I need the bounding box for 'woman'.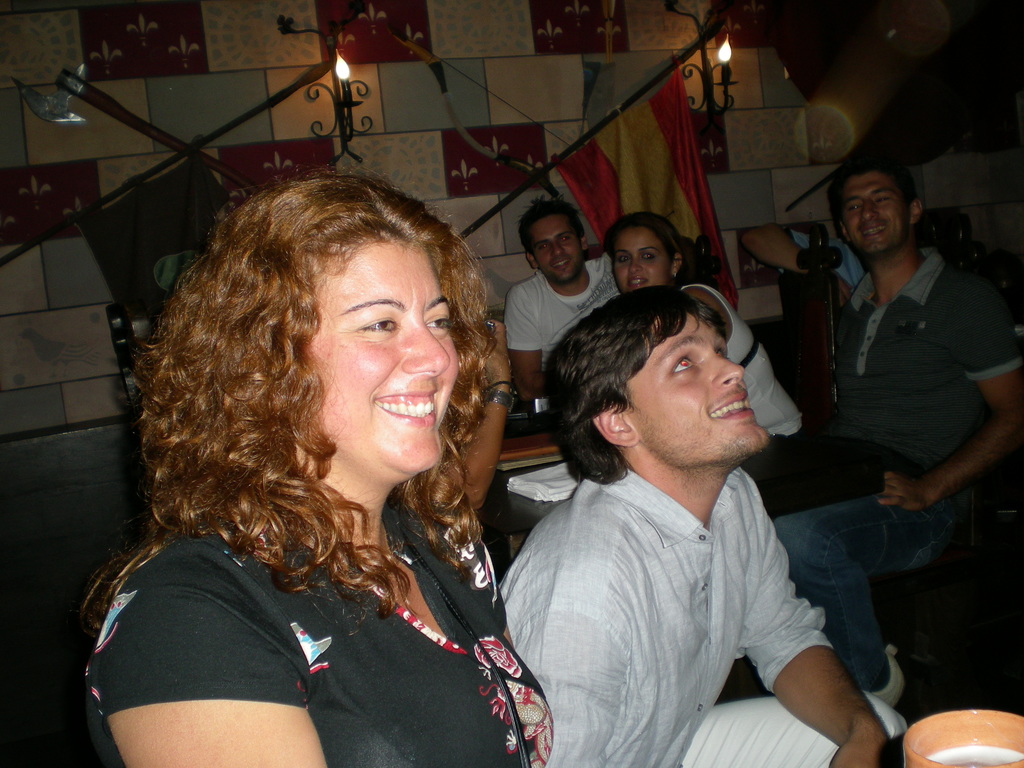
Here it is: (76, 189, 549, 767).
